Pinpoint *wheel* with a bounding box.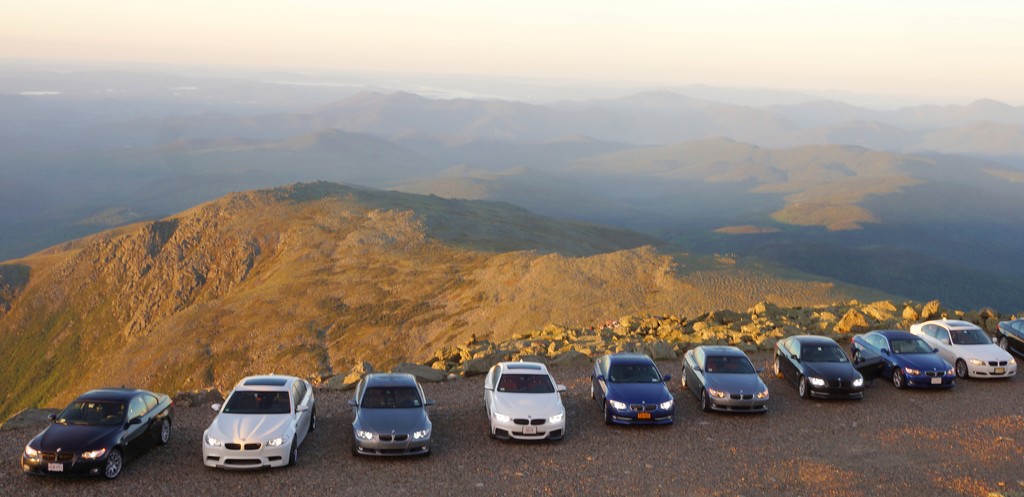
[x1=290, y1=442, x2=299, y2=468].
